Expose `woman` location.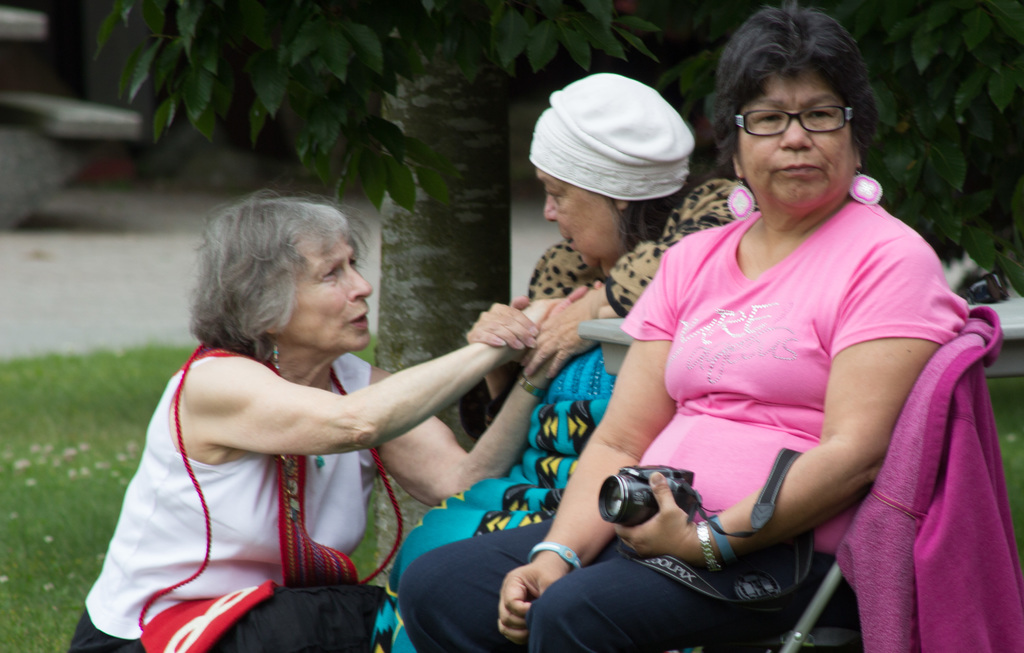
Exposed at 397 0 968 652.
